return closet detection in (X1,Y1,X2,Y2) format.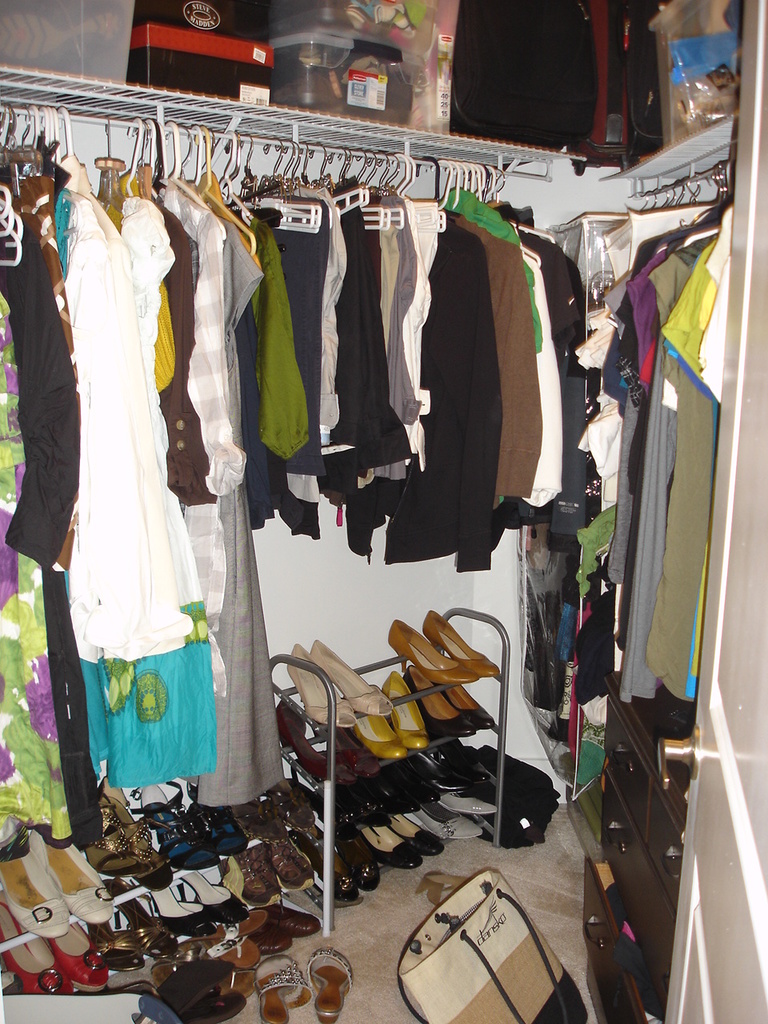
(0,95,578,866).
